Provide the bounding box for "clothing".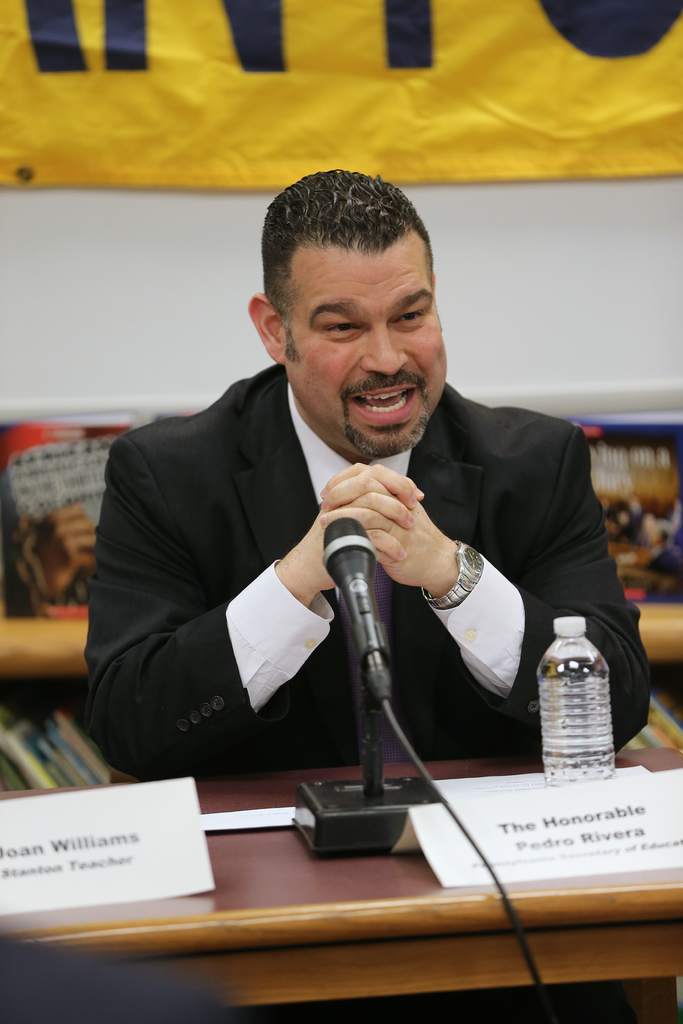
<box>79,314,600,884</box>.
